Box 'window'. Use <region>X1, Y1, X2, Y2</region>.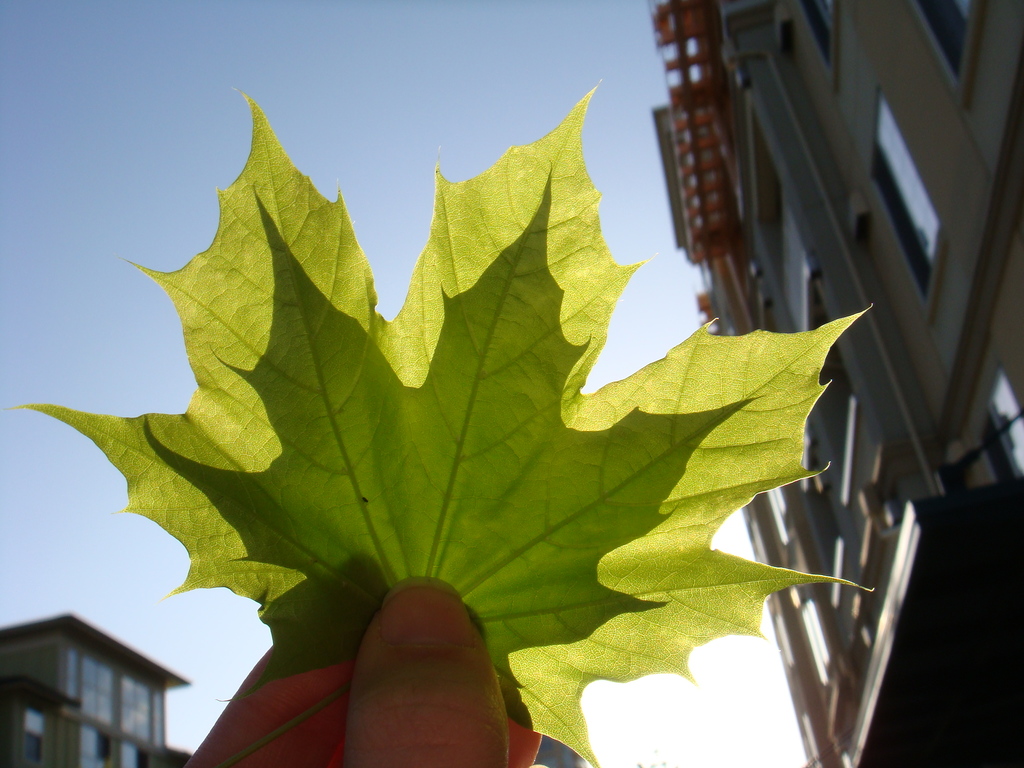
<region>67, 649, 120, 730</region>.
